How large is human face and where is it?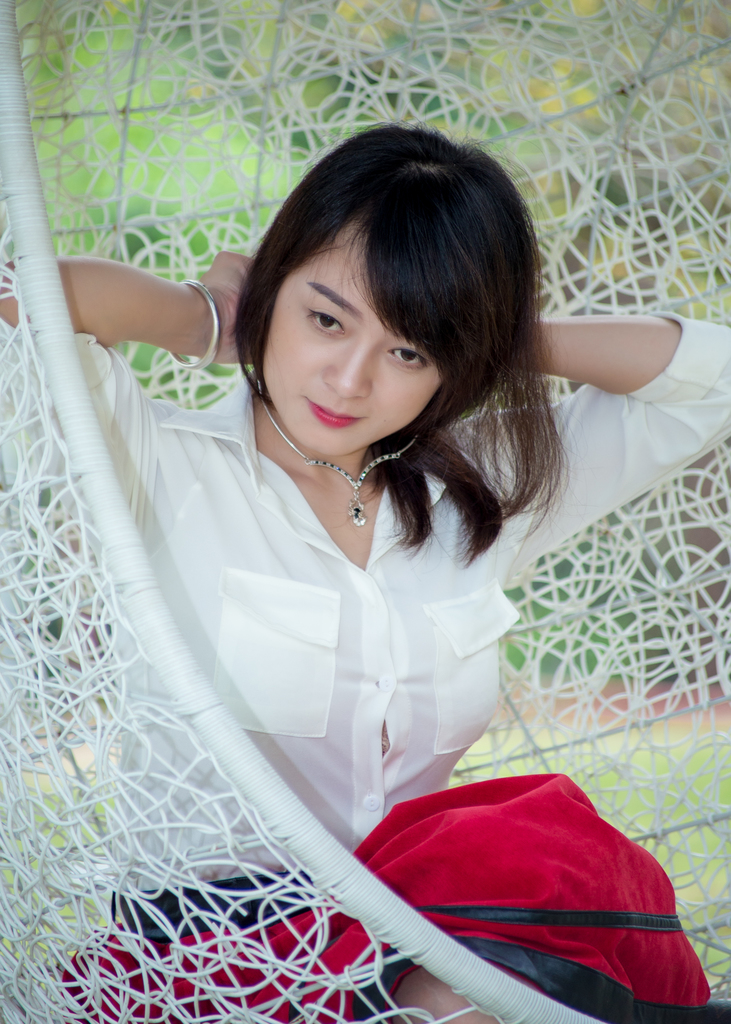
Bounding box: 261/220/435/452.
